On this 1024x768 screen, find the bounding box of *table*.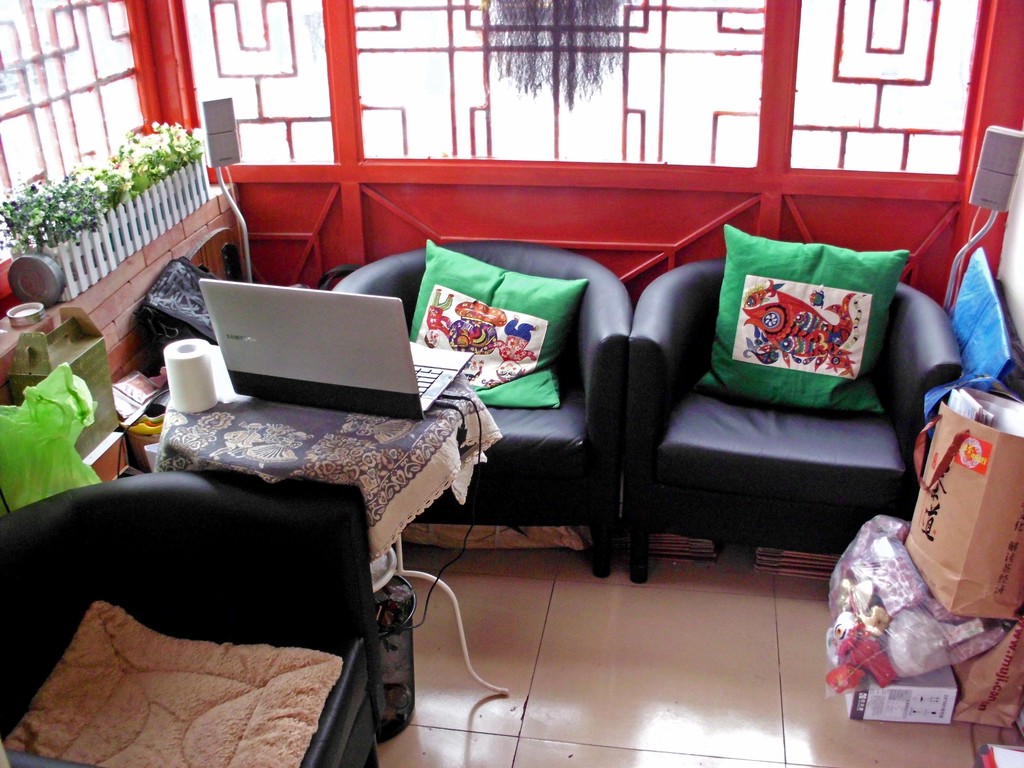
Bounding box: [148, 356, 500, 561].
